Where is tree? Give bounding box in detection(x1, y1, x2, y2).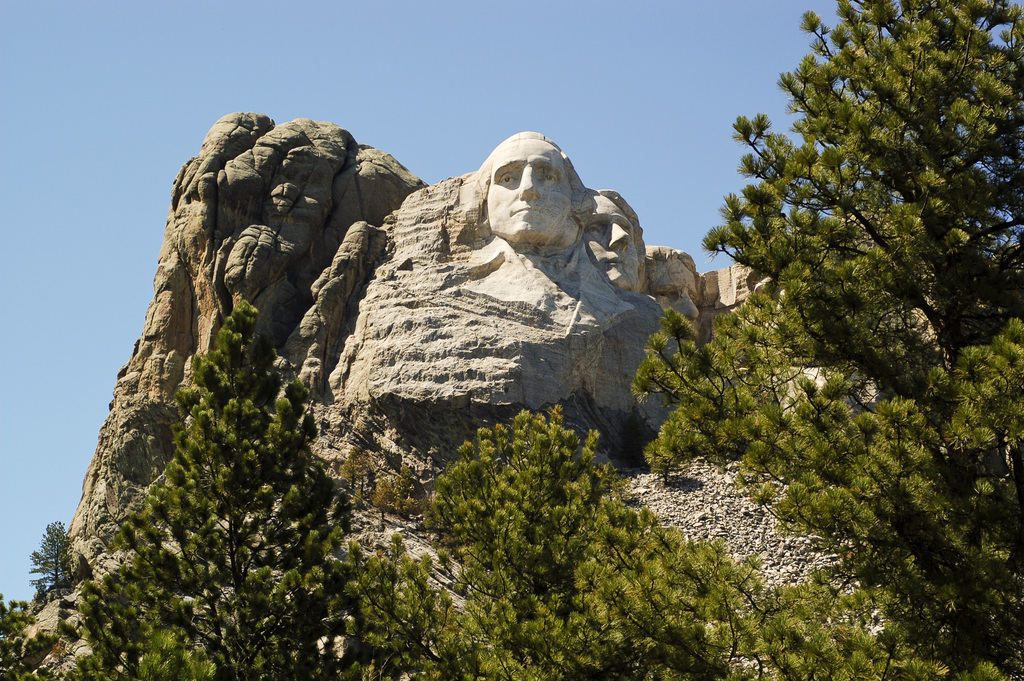
detection(27, 525, 90, 609).
